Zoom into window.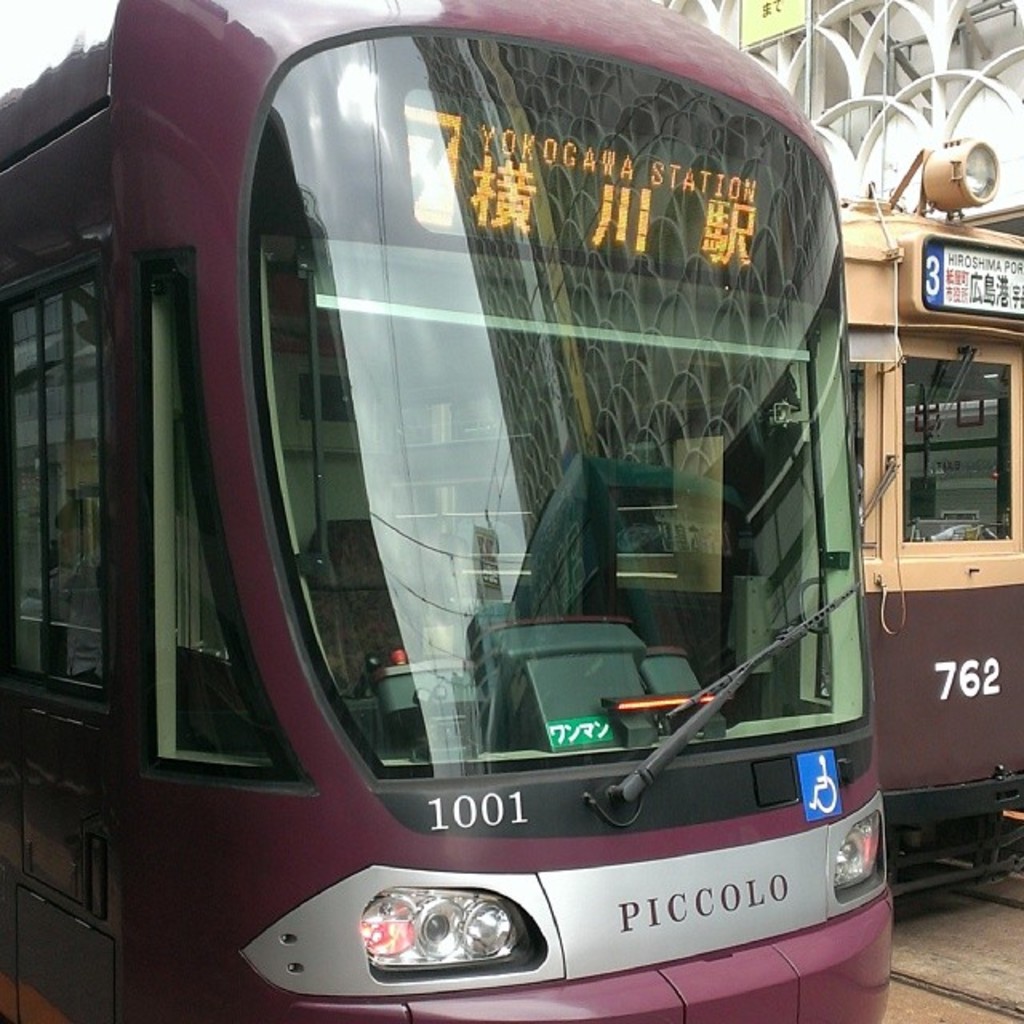
Zoom target: [x1=883, y1=379, x2=992, y2=560].
